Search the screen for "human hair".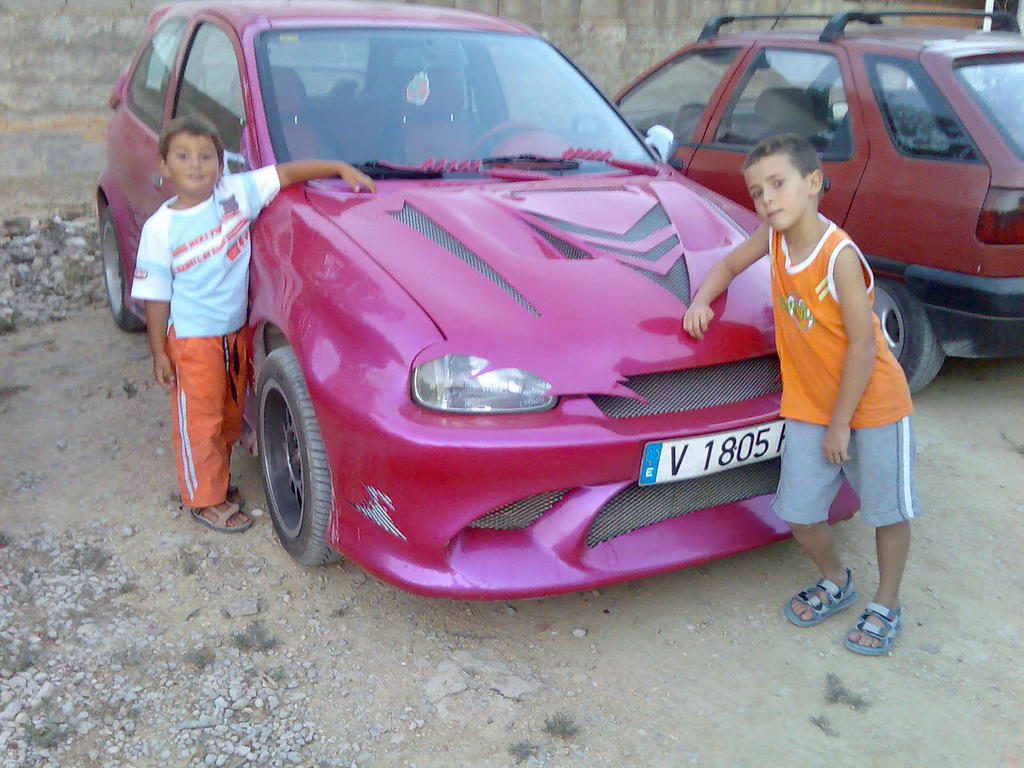
Found at [158,114,227,166].
